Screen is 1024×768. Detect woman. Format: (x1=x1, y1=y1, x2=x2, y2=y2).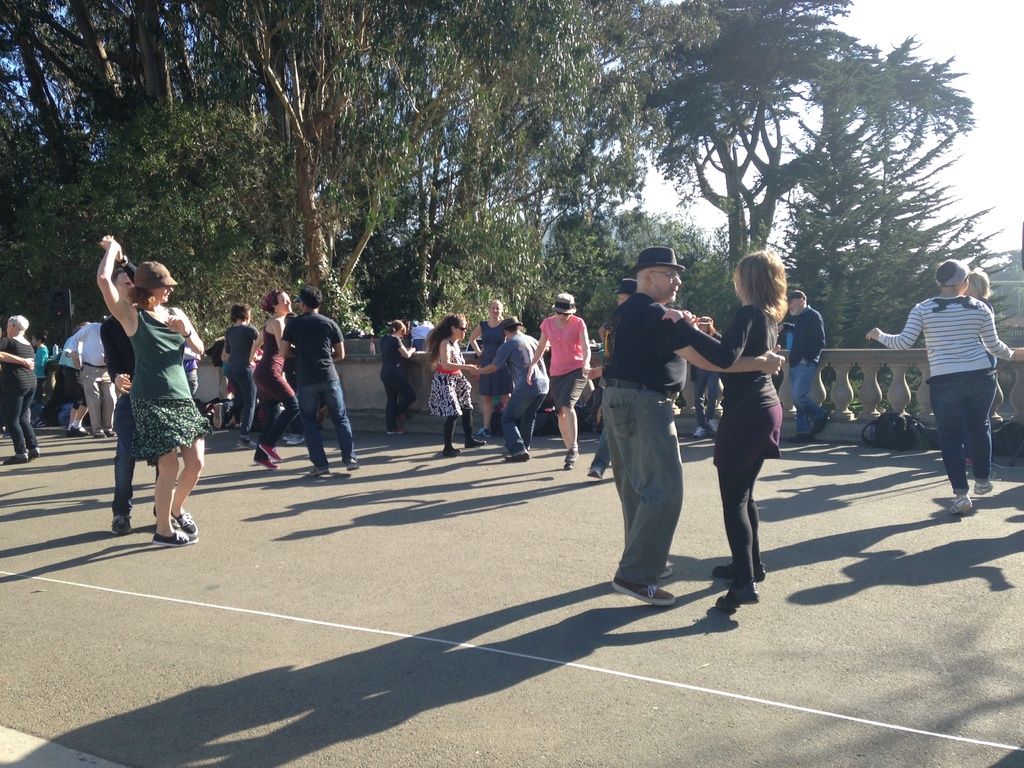
(x1=93, y1=230, x2=207, y2=546).
